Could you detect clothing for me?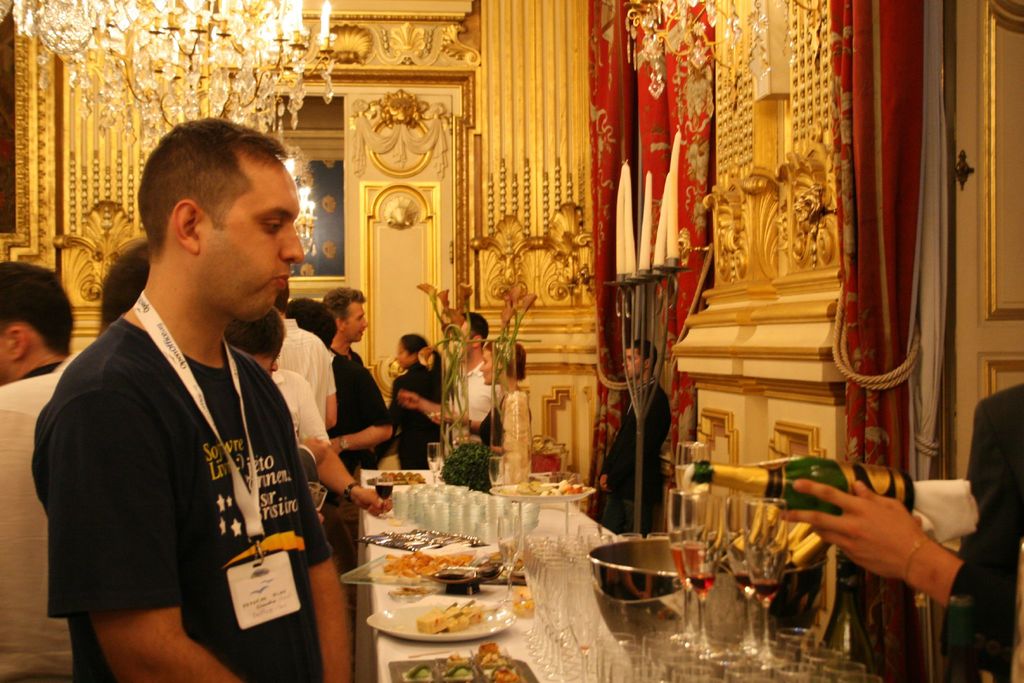
Detection result: {"x1": 0, "y1": 356, "x2": 60, "y2": 679}.
